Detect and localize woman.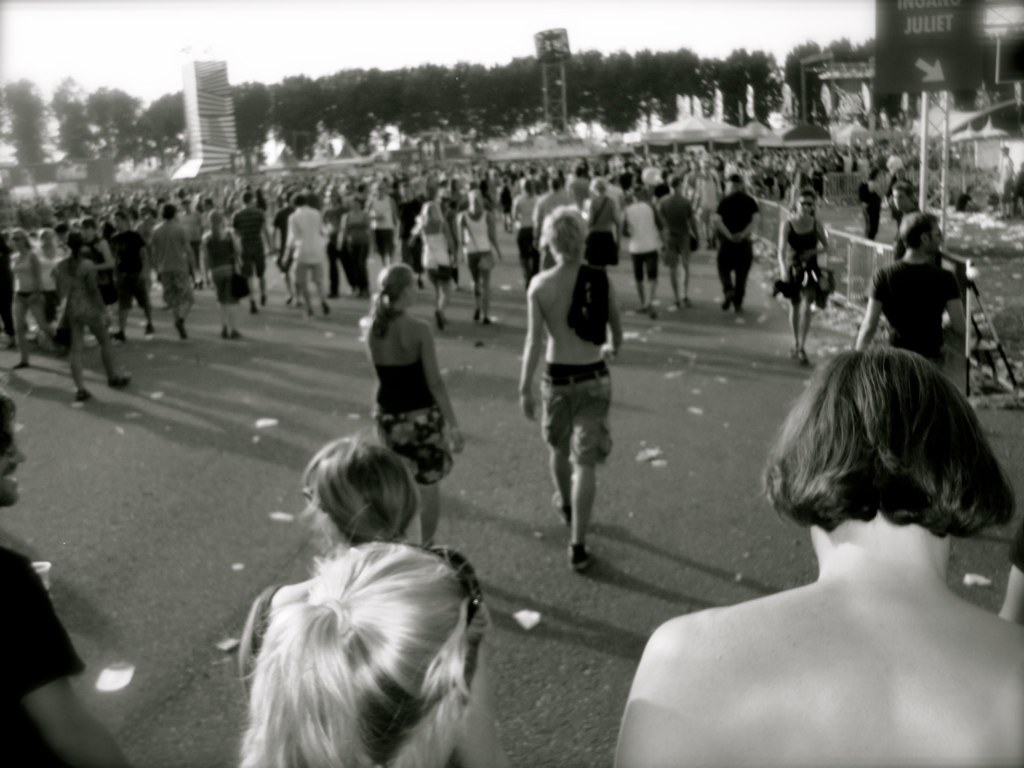
Localized at pyautogui.locateOnScreen(773, 190, 823, 363).
